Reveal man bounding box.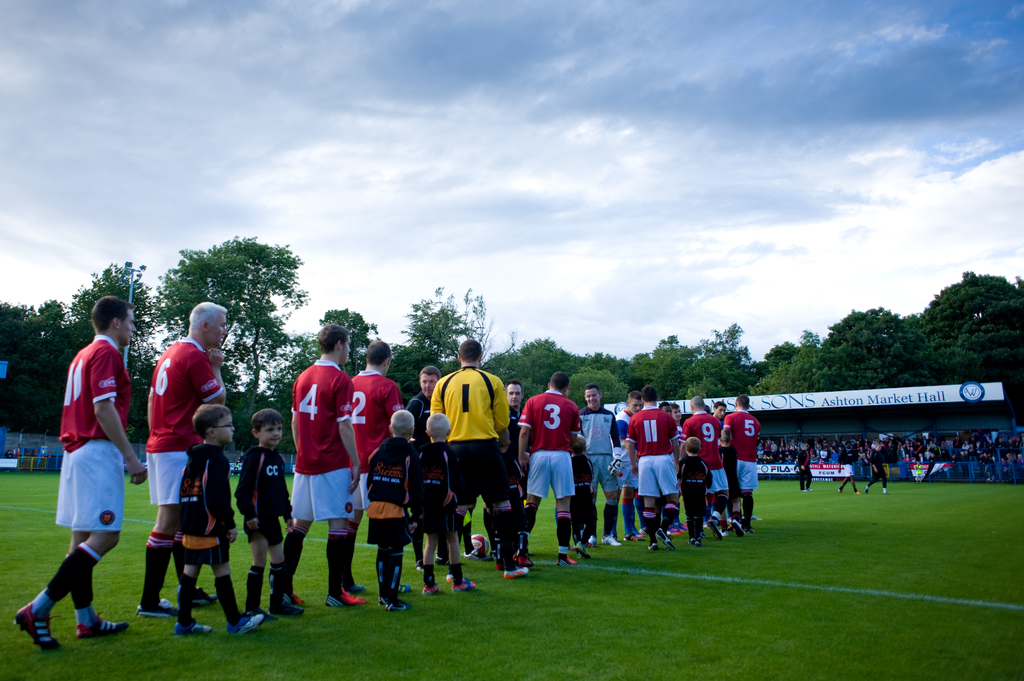
Revealed: <box>723,392,755,524</box>.
